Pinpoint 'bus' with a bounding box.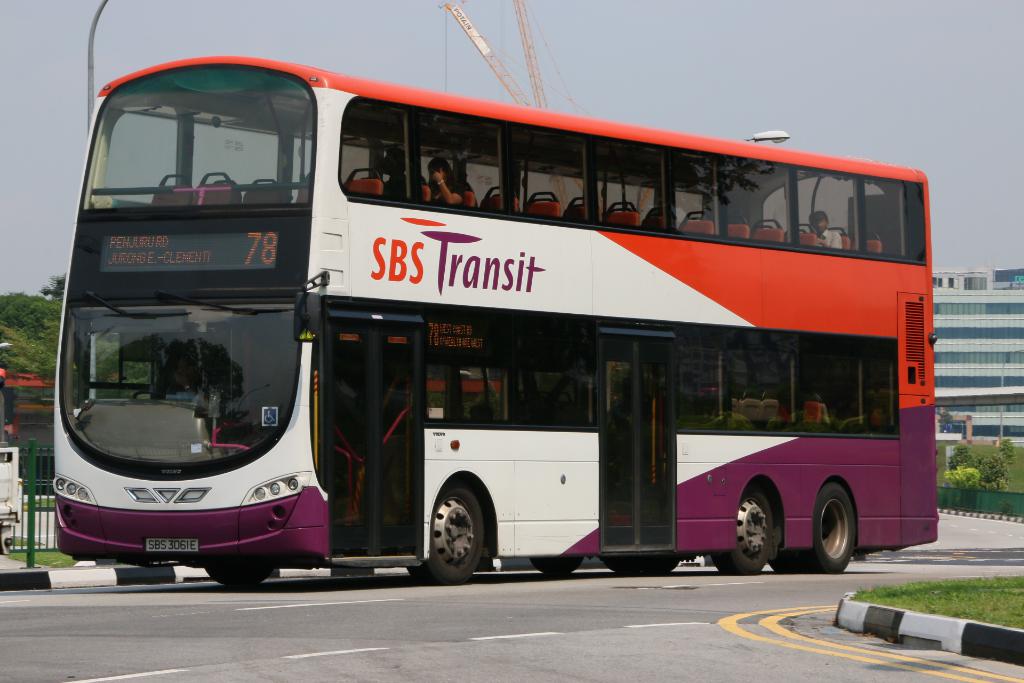
<bbox>0, 368, 57, 453</bbox>.
